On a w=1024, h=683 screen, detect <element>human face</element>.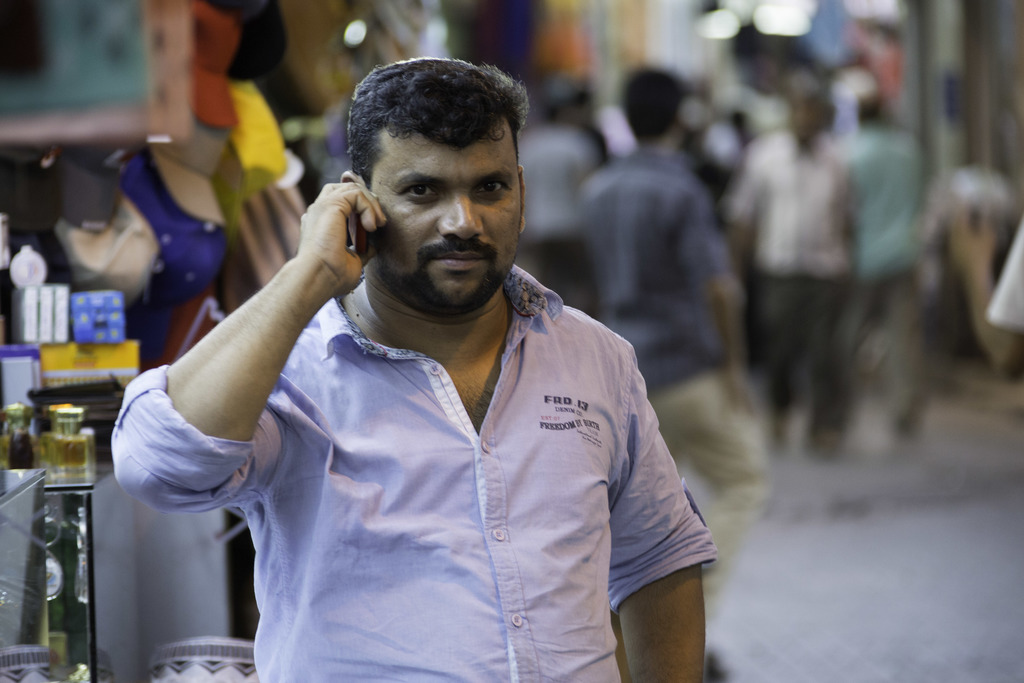
region(371, 117, 518, 306).
